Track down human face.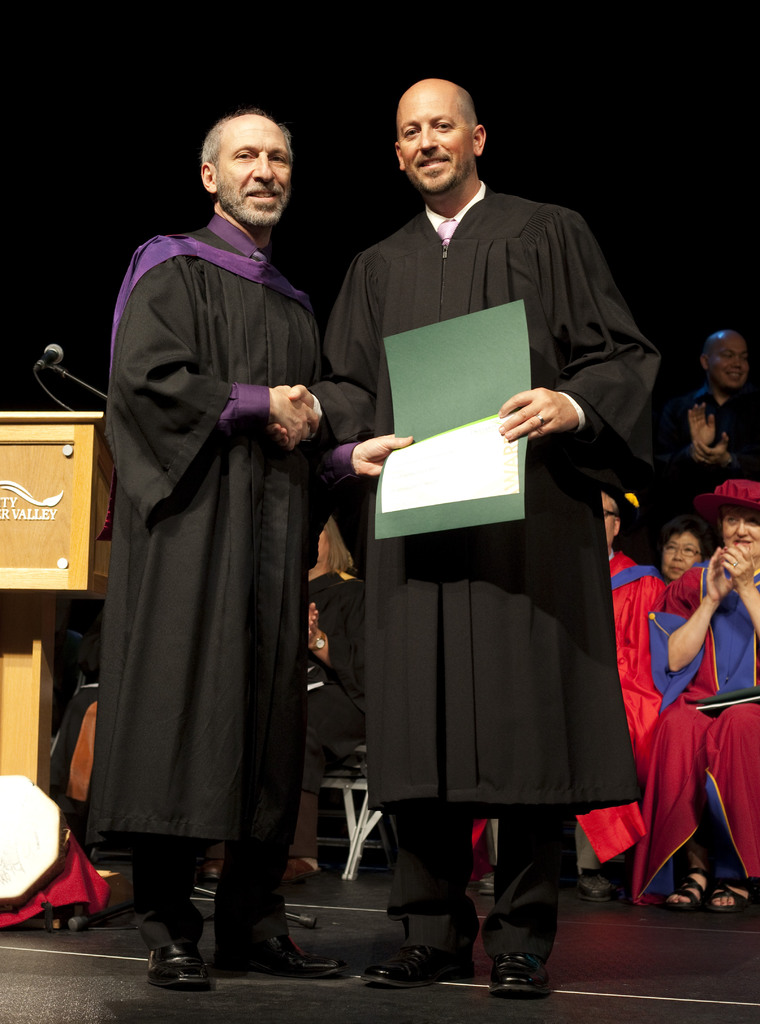
Tracked to bbox(597, 490, 618, 545).
